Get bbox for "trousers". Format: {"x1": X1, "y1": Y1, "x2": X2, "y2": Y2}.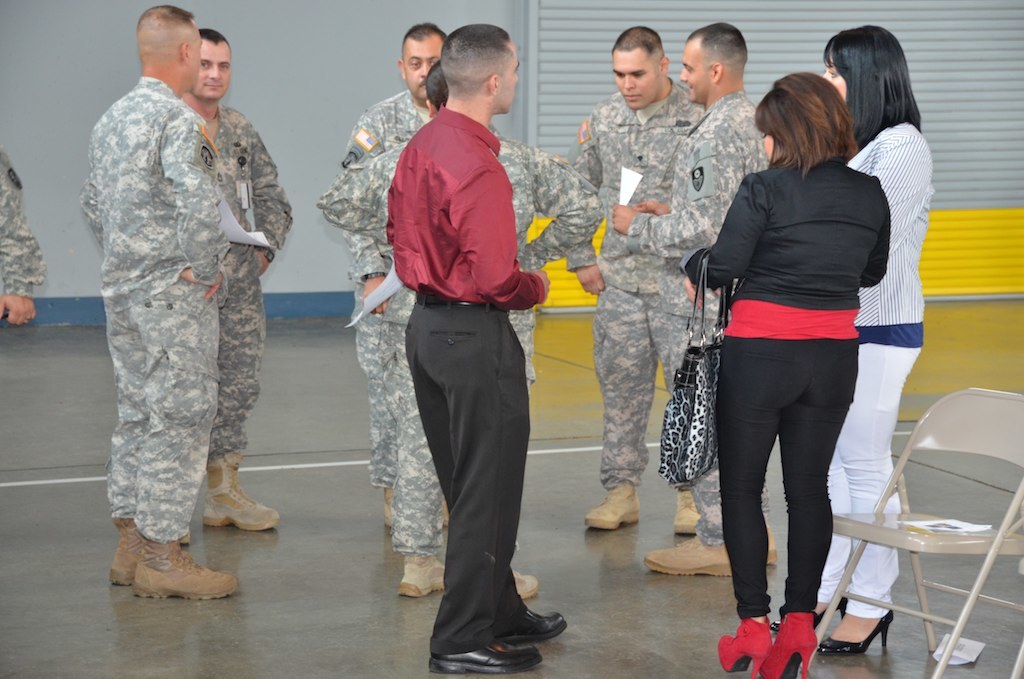
{"x1": 407, "y1": 302, "x2": 534, "y2": 649}.
